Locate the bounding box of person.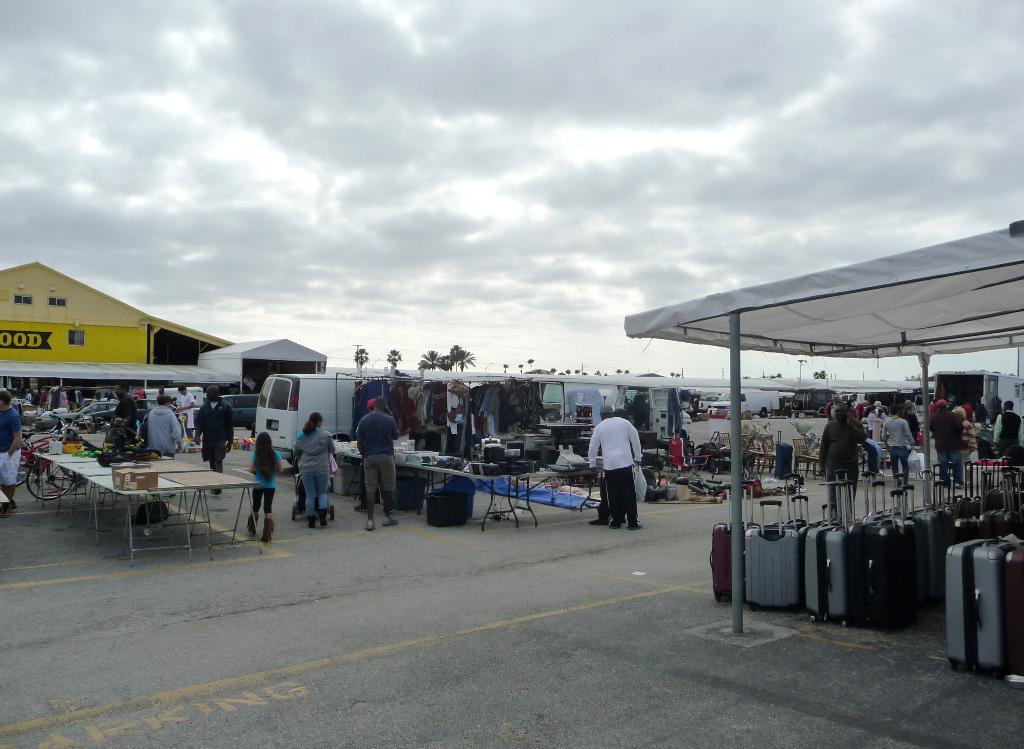
Bounding box: pyautogui.locateOnScreen(291, 412, 340, 517).
